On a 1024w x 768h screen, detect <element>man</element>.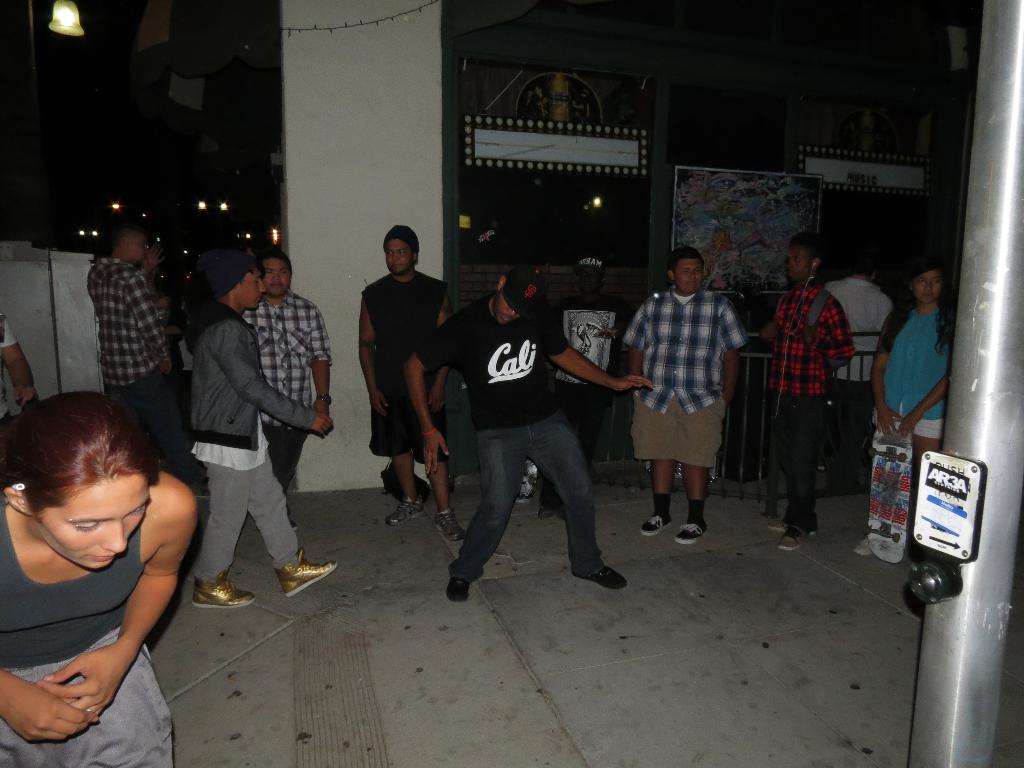
{"left": 356, "top": 223, "right": 460, "bottom": 540}.
